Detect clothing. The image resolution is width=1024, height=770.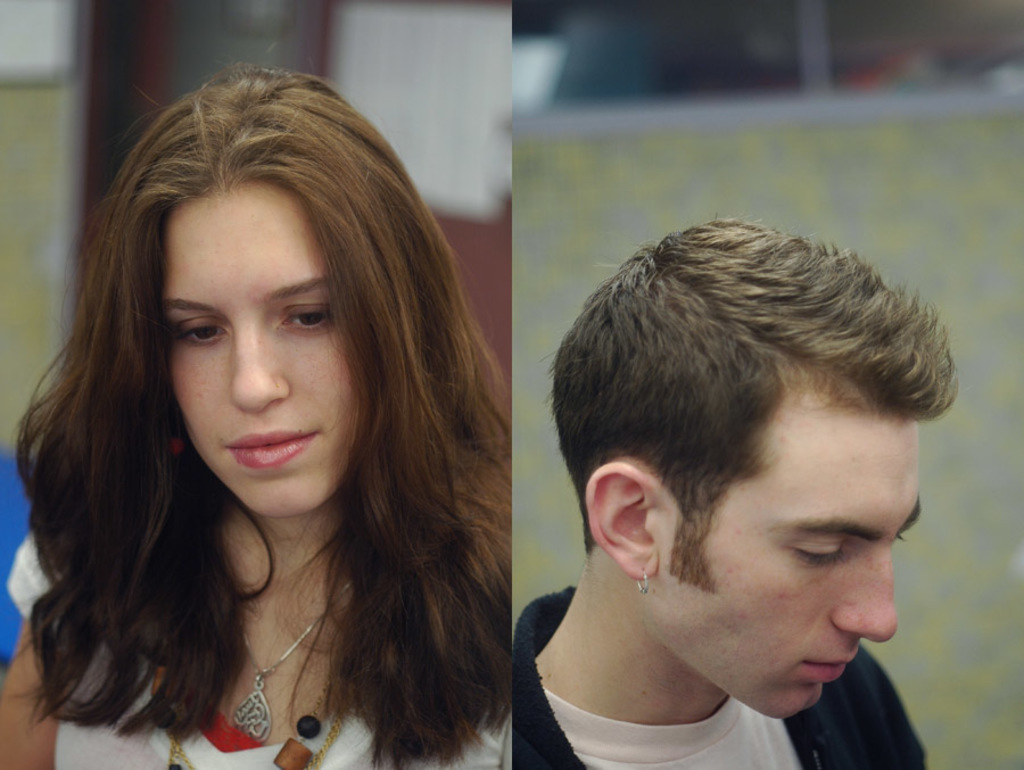
(left=0, top=530, right=514, bottom=769).
